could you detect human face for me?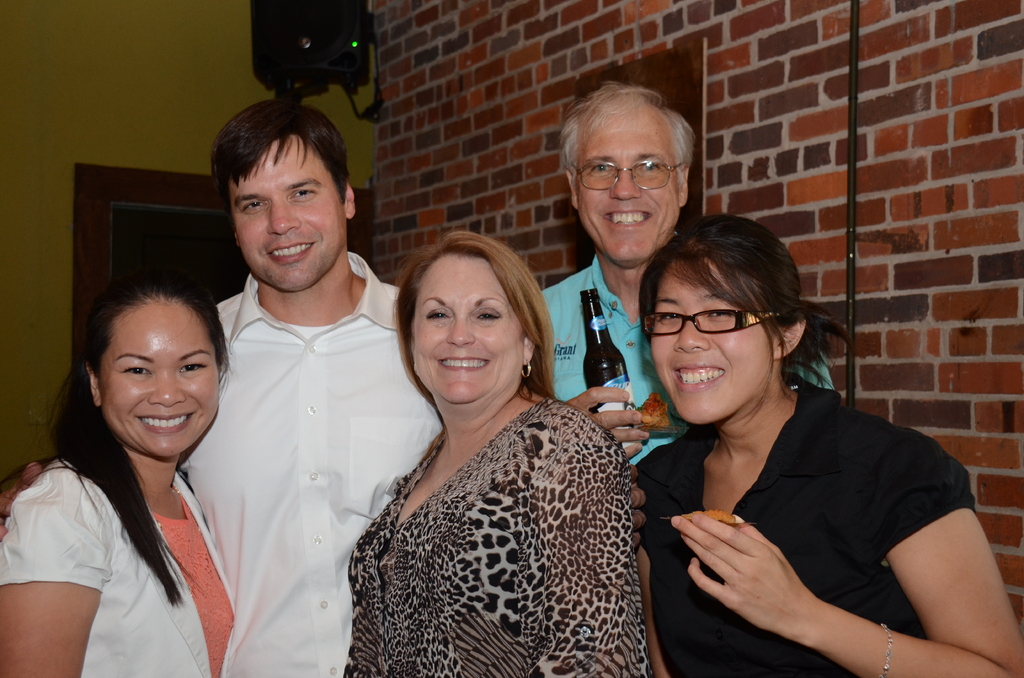
Detection result: {"x1": 573, "y1": 113, "x2": 679, "y2": 262}.
